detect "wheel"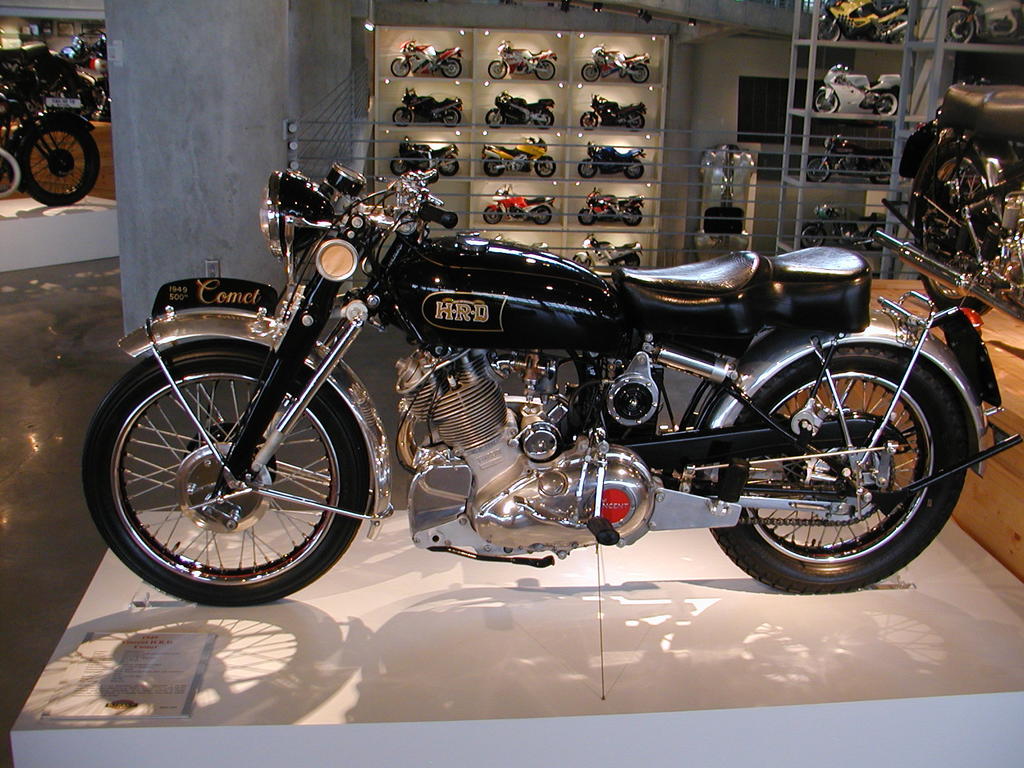
532:111:553:129
